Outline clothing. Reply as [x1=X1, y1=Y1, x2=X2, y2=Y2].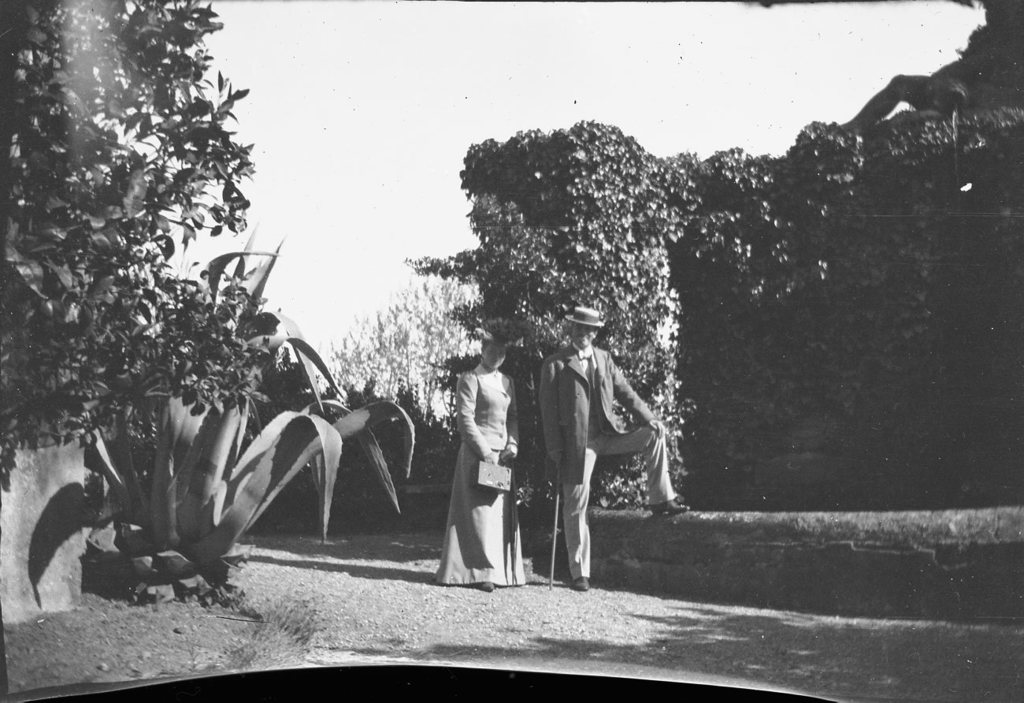
[x1=440, y1=341, x2=525, y2=587].
